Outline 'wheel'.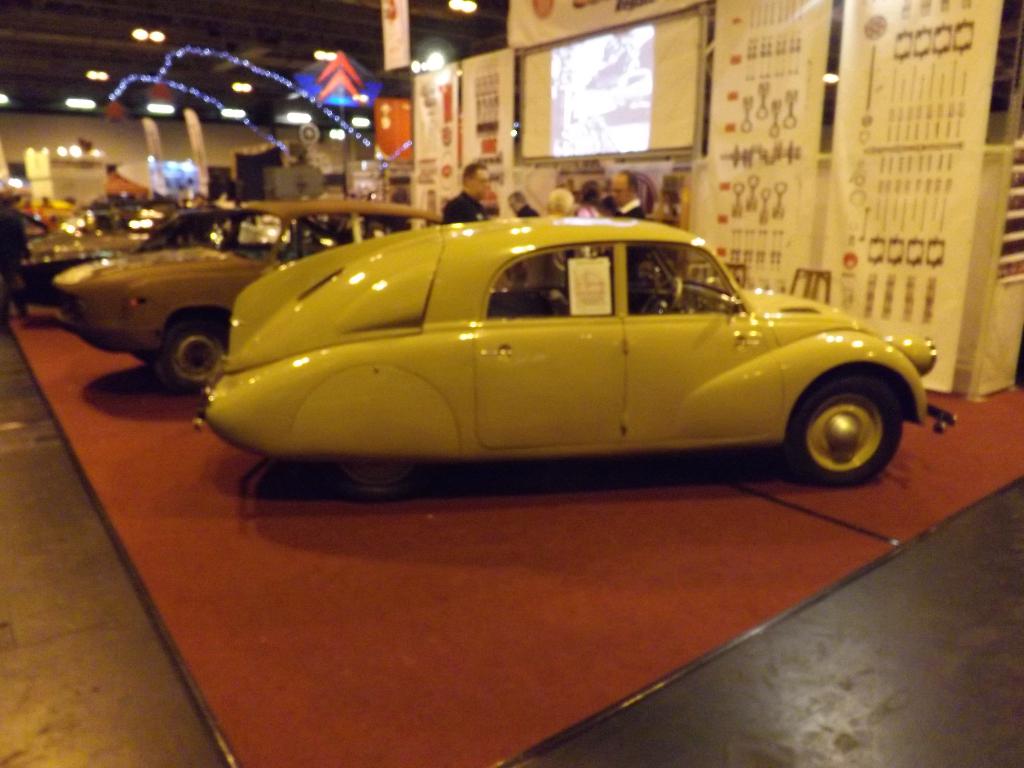
Outline: box=[324, 461, 429, 499].
